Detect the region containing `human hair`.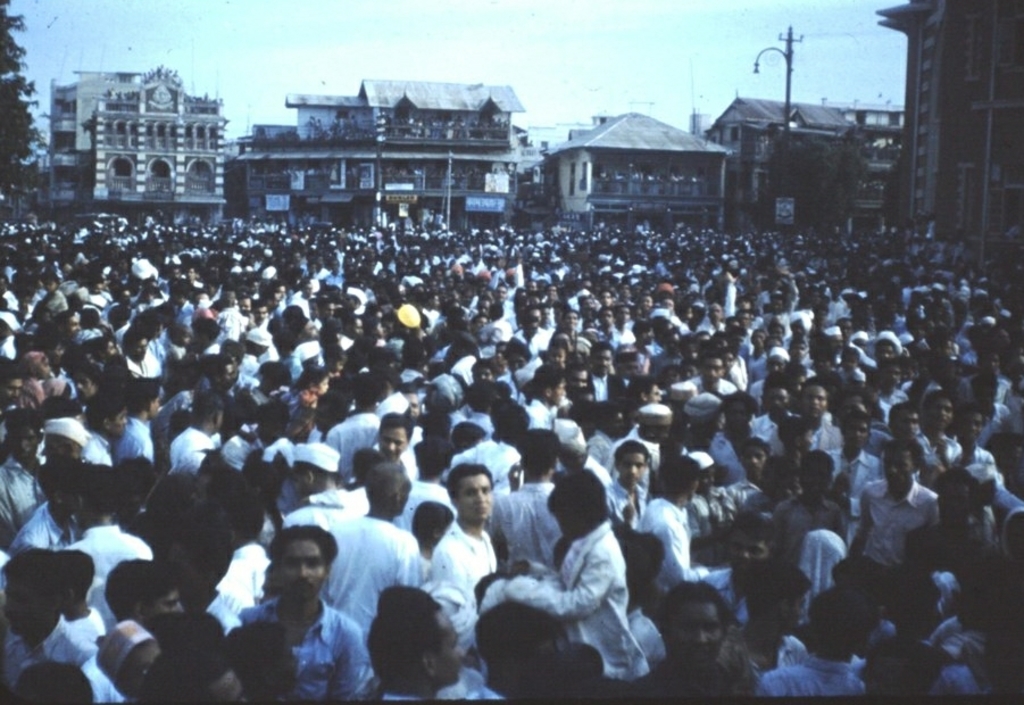
left=175, top=525, right=232, bottom=588.
